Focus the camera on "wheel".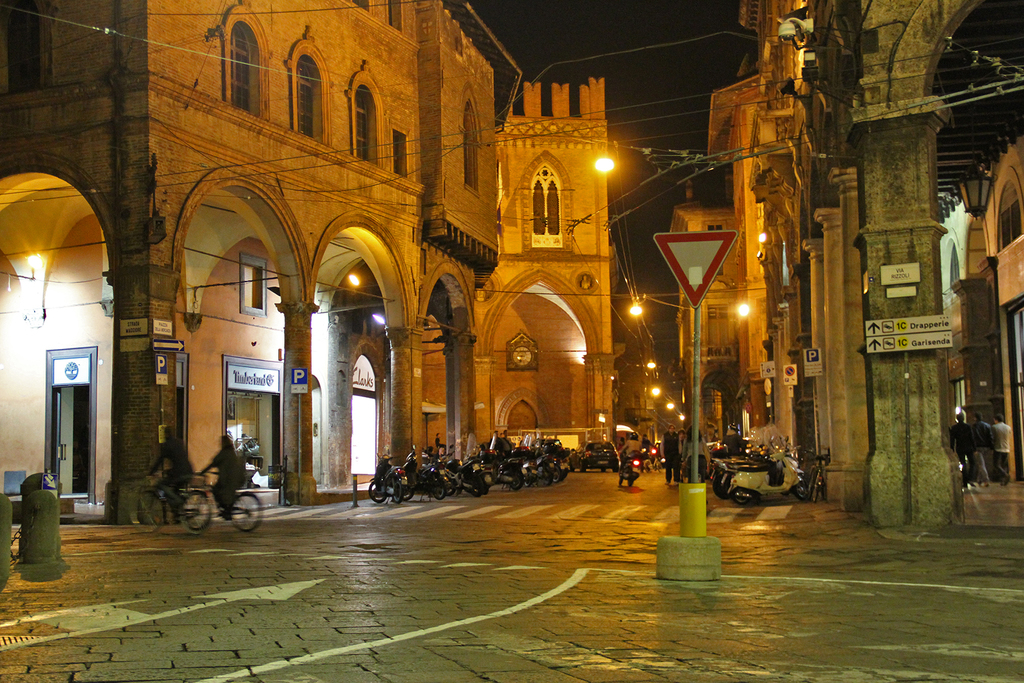
Focus region: 732/493/749/504.
